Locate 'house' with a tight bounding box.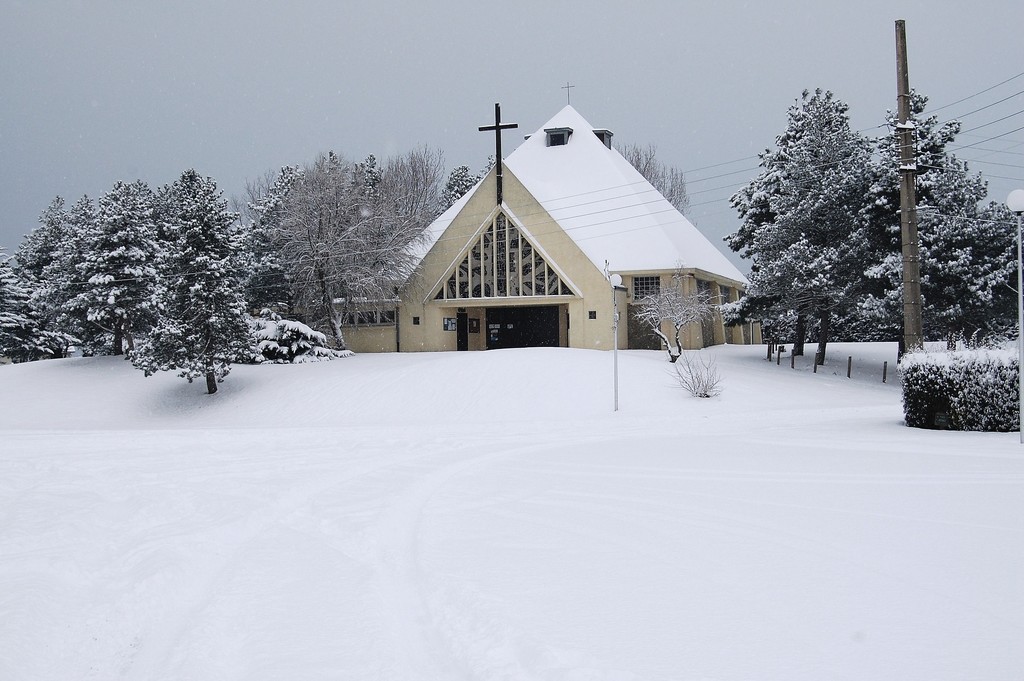
(374,109,767,394).
